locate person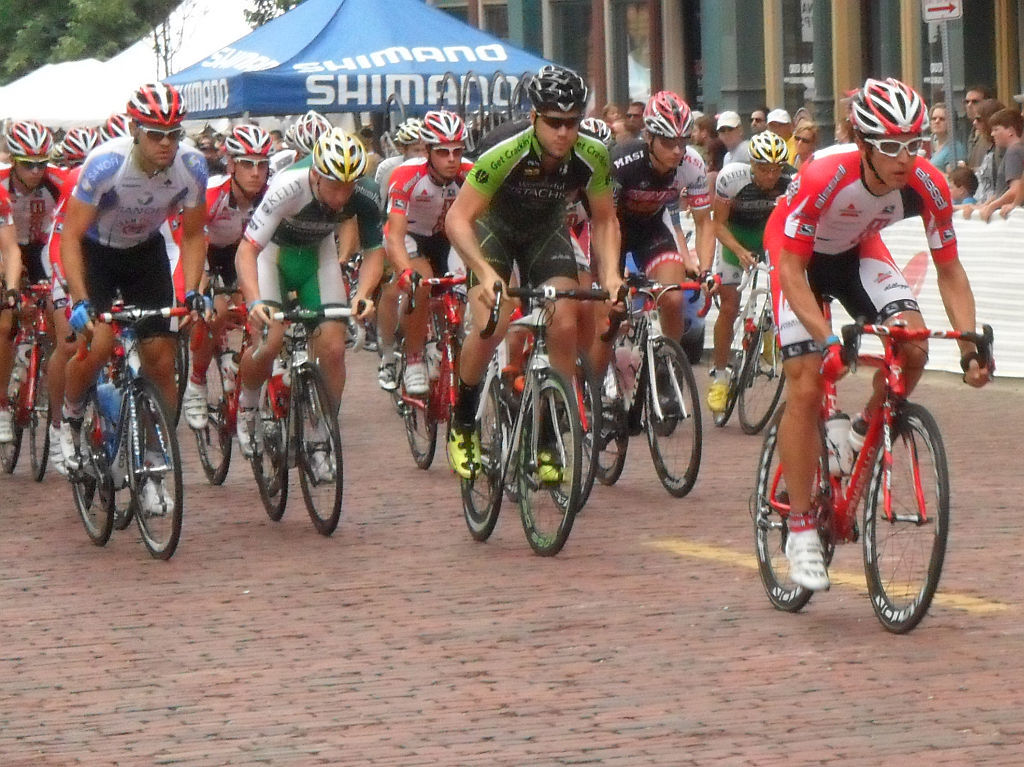
rect(693, 115, 727, 174)
